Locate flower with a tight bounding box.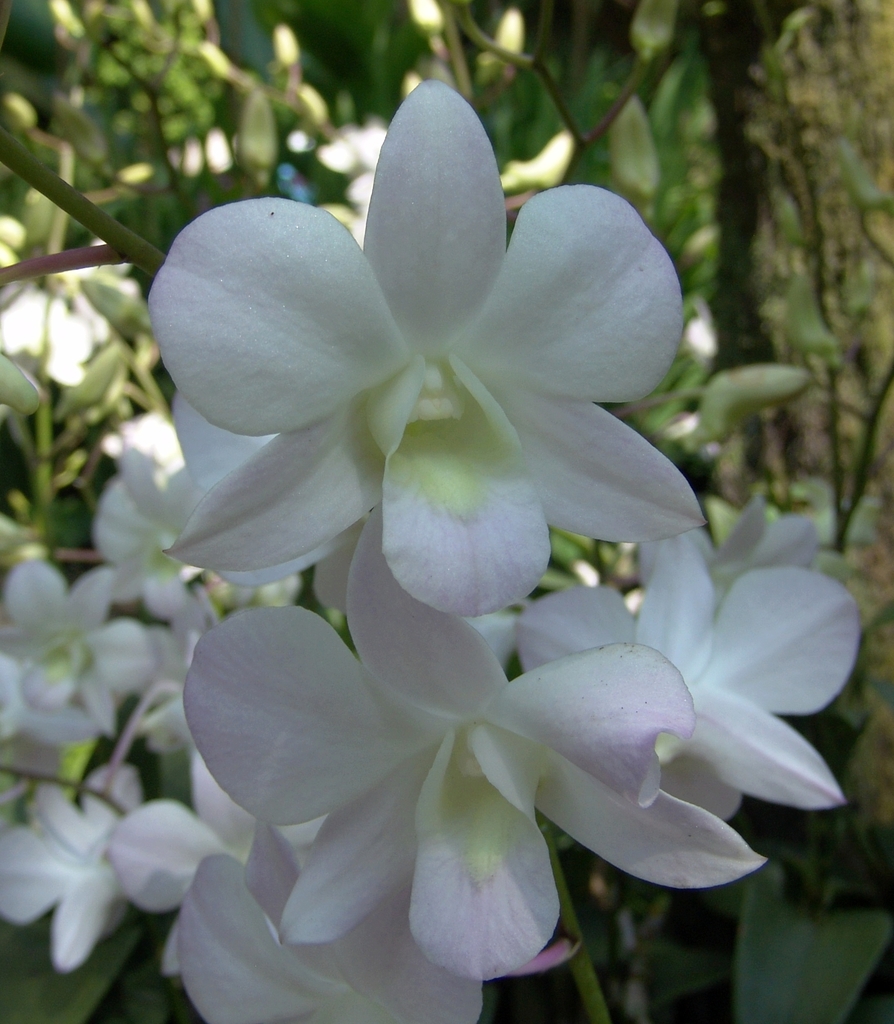
141 83 706 657.
